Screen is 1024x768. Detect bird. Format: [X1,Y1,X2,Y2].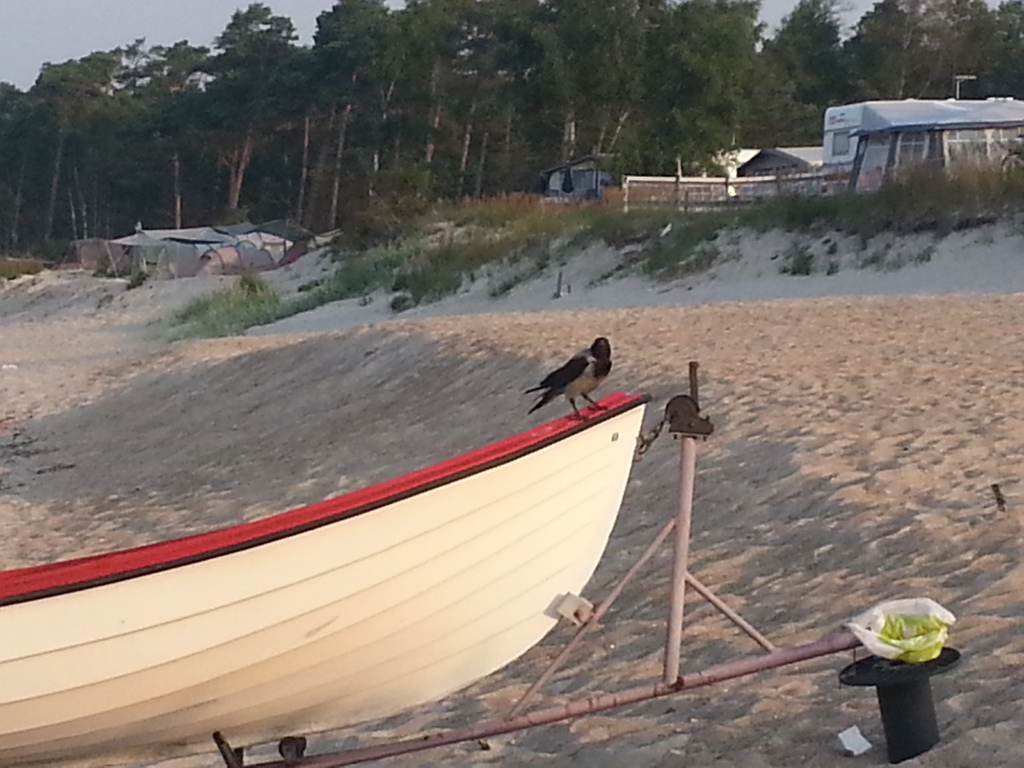
[520,335,614,426].
